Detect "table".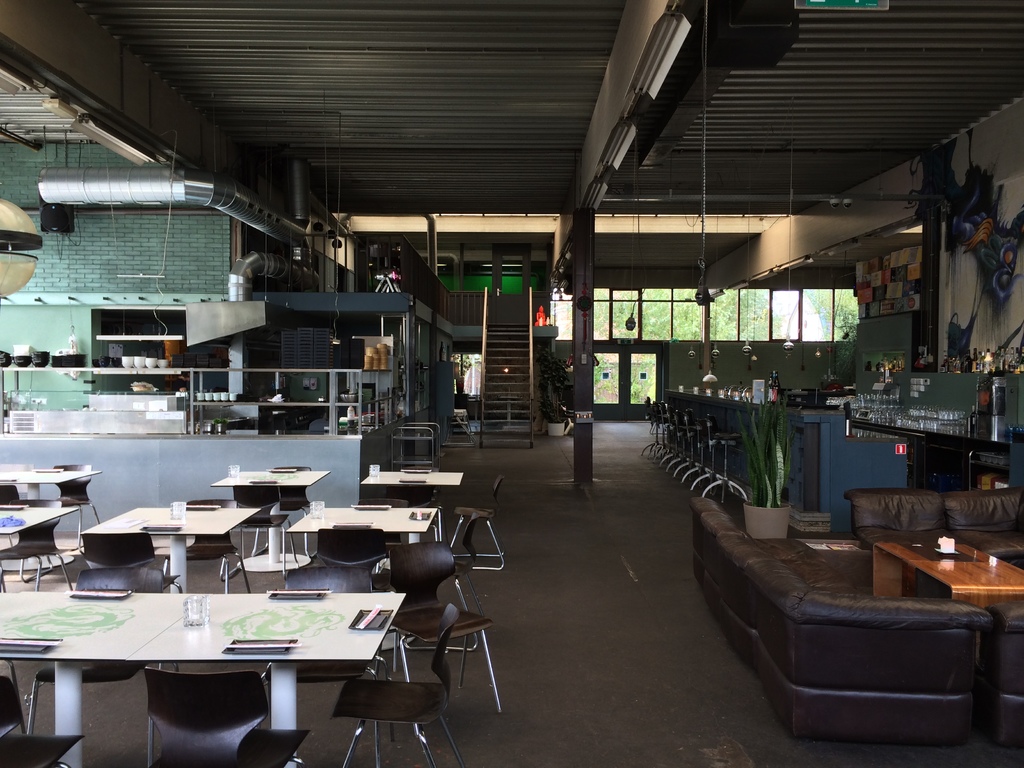
Detected at [x1=79, y1=508, x2=260, y2=594].
